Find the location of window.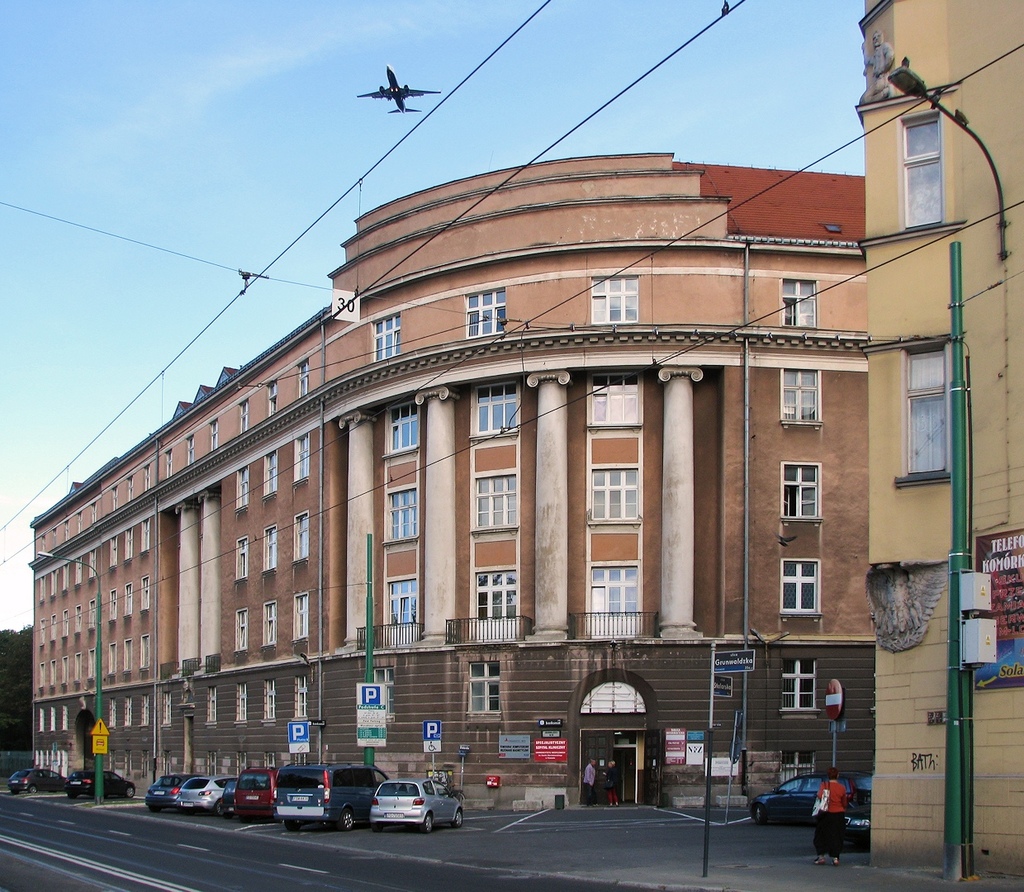
Location: box(466, 290, 506, 335).
